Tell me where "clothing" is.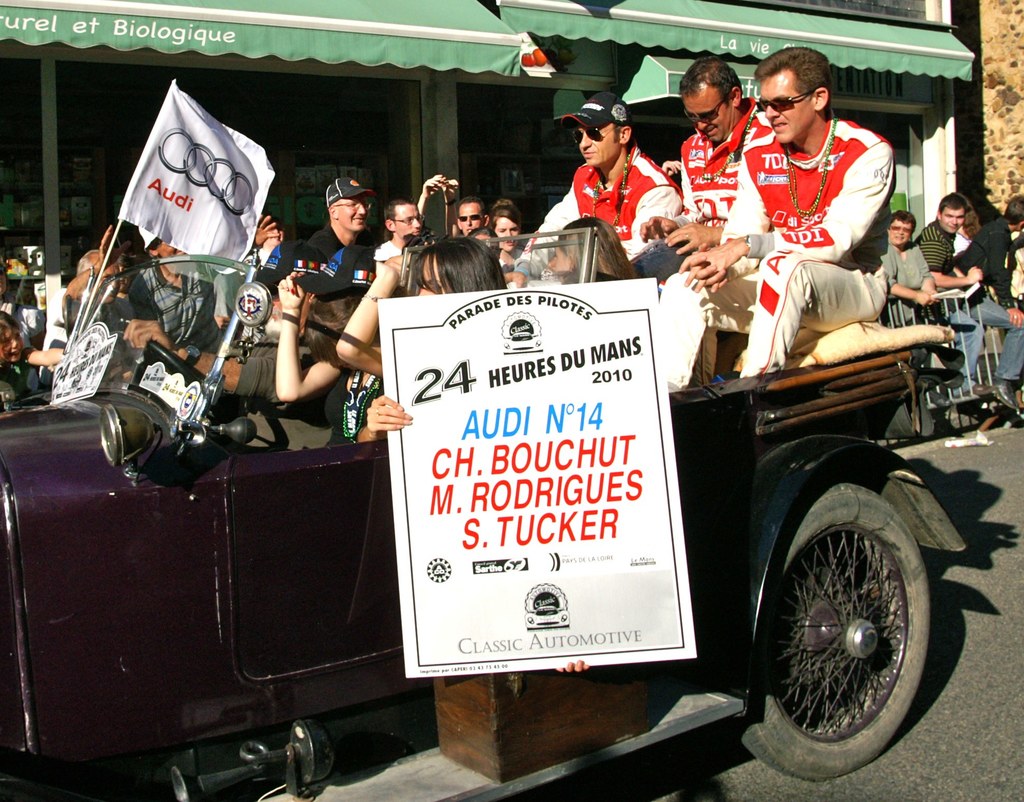
"clothing" is at {"left": 672, "top": 101, "right": 766, "bottom": 228}.
